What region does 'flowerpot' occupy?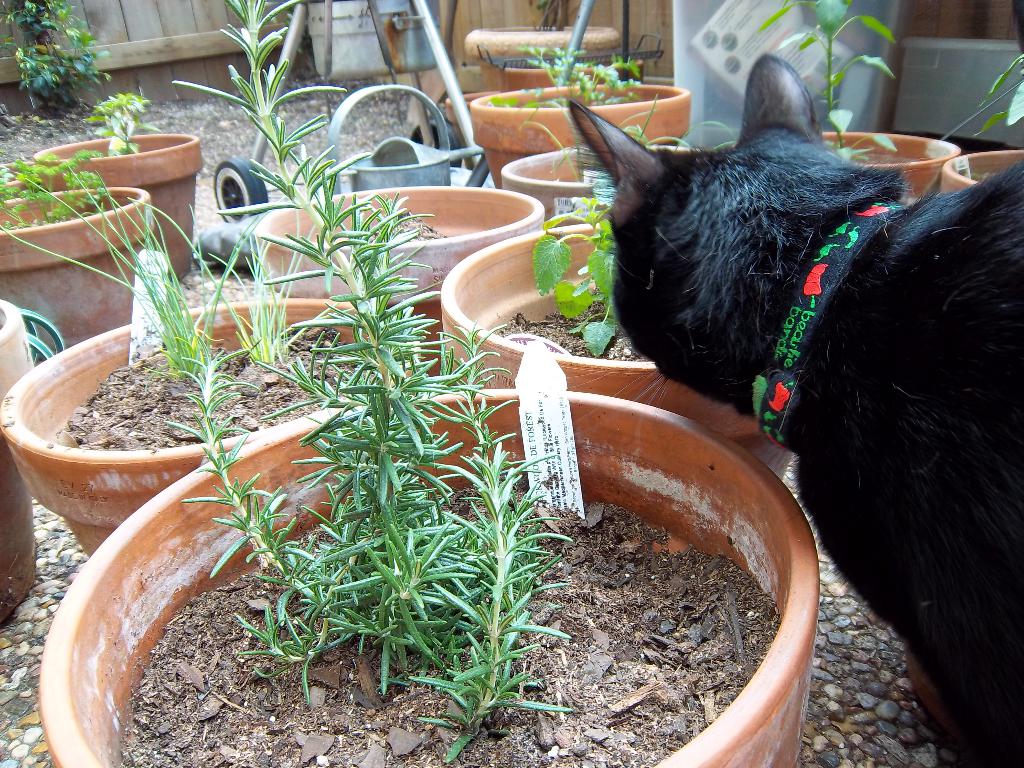
rect(472, 82, 689, 189).
